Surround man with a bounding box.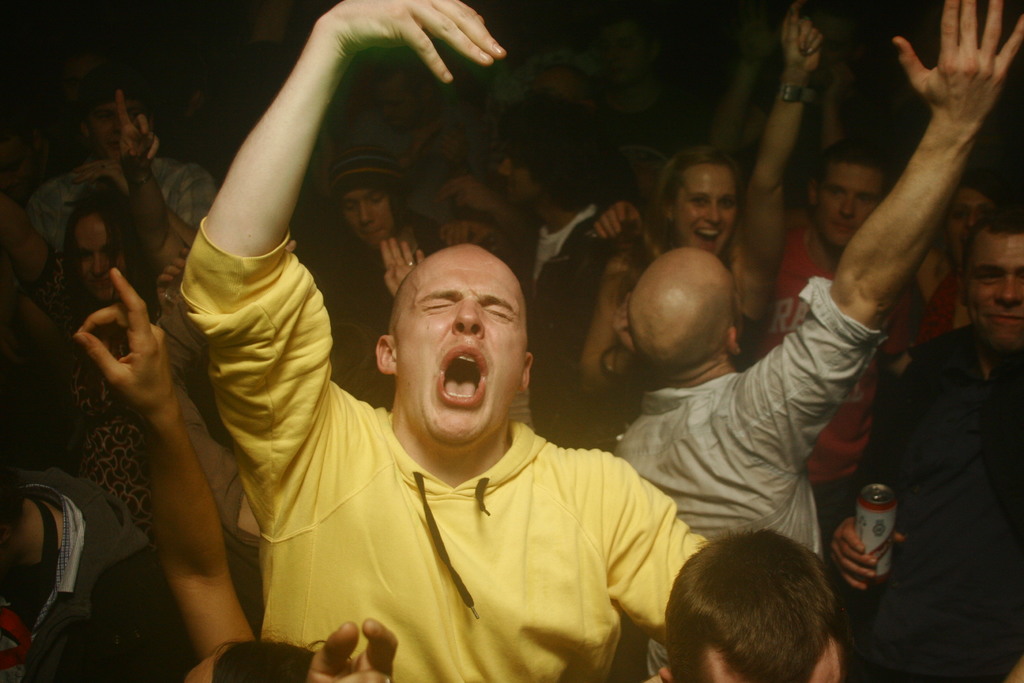
pyautogui.locateOnScreen(656, 526, 859, 682).
